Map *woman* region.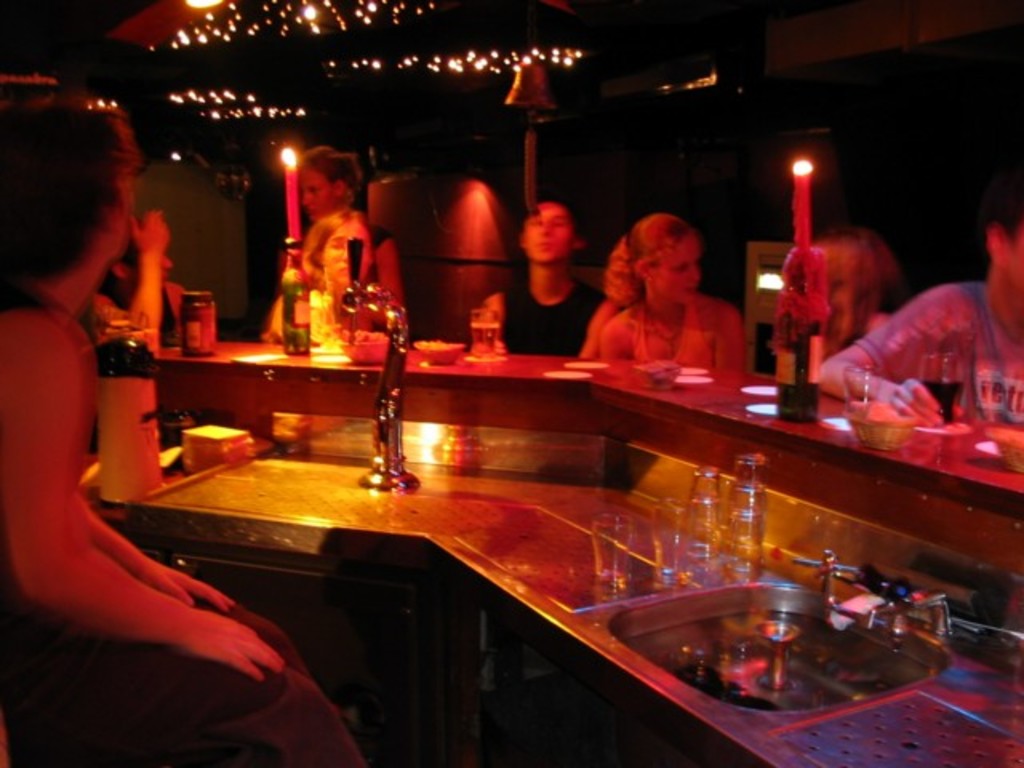
Mapped to [814, 222, 891, 379].
